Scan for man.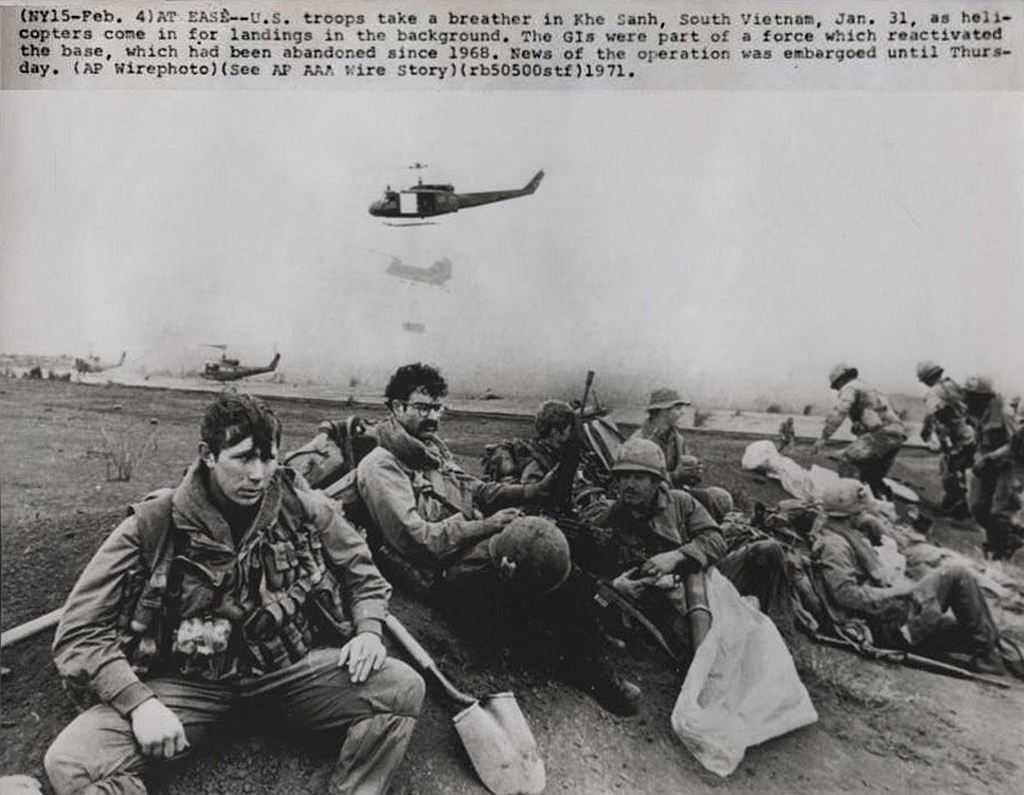
Scan result: (918,359,977,507).
